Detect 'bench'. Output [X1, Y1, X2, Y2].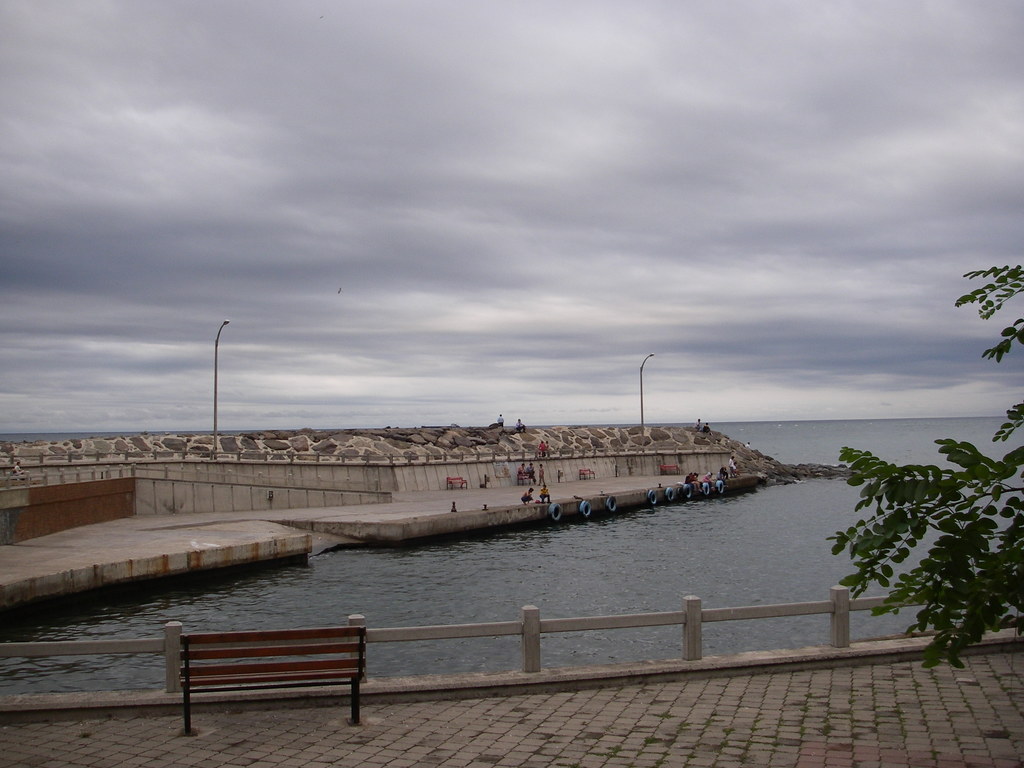
[156, 630, 373, 739].
